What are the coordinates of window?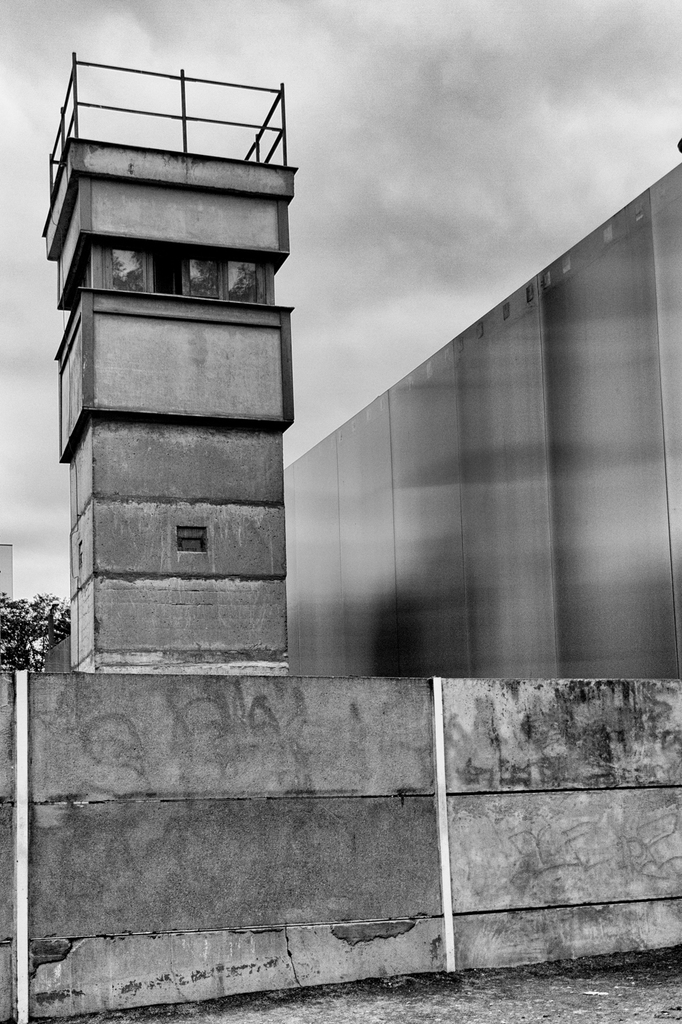
x1=193 y1=255 x2=262 y2=302.
